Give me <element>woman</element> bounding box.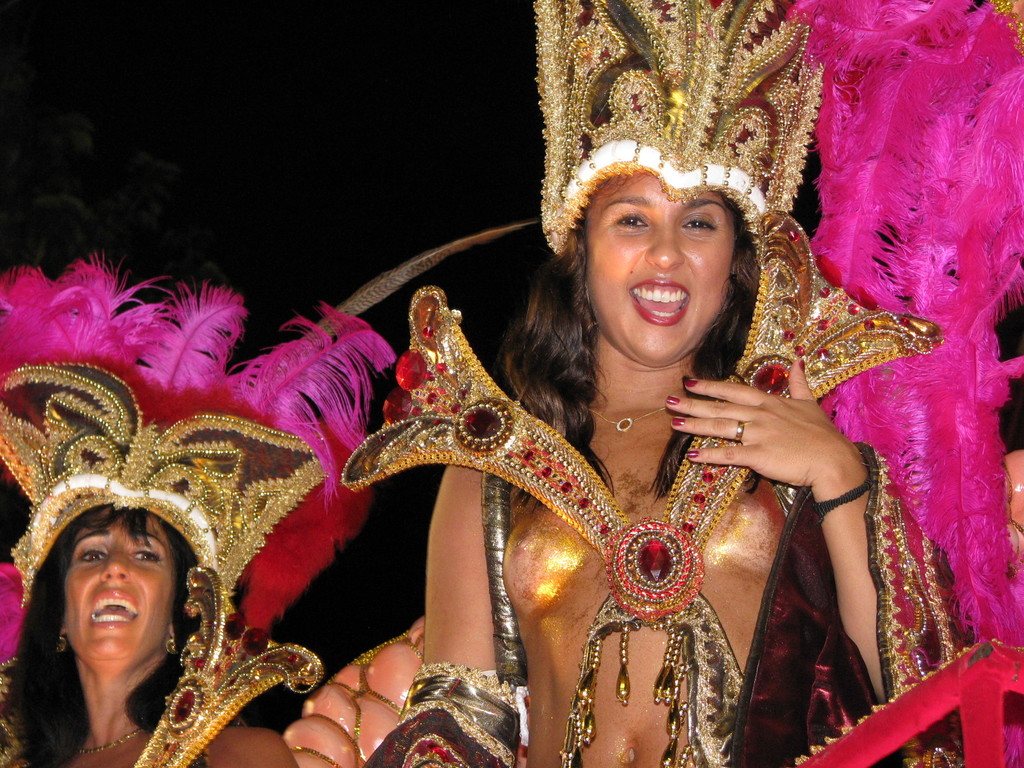
bbox(335, 145, 864, 732).
